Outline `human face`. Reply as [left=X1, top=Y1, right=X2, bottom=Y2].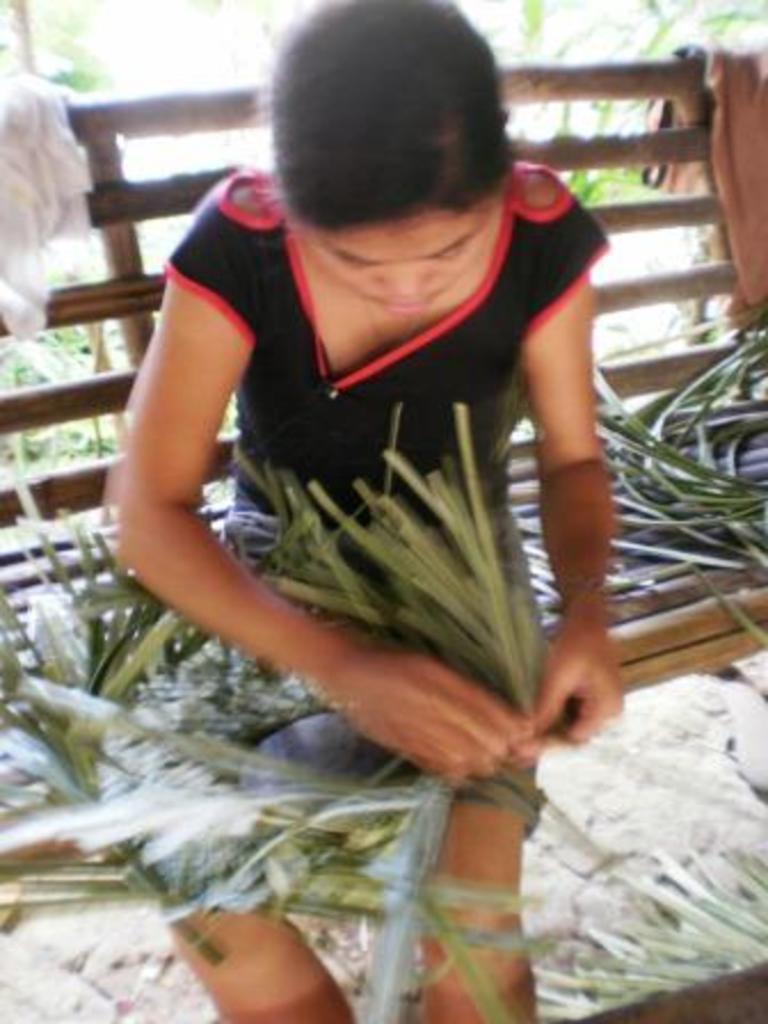
[left=306, top=203, right=501, bottom=313].
